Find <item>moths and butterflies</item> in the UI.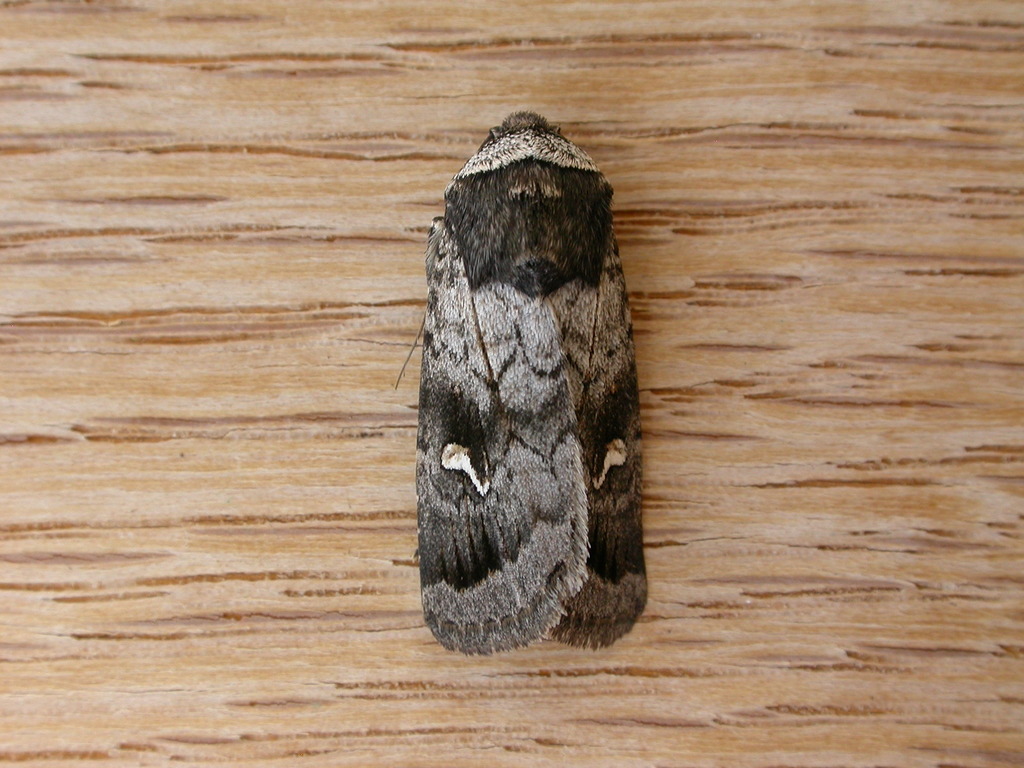
UI element at <region>392, 110, 653, 659</region>.
